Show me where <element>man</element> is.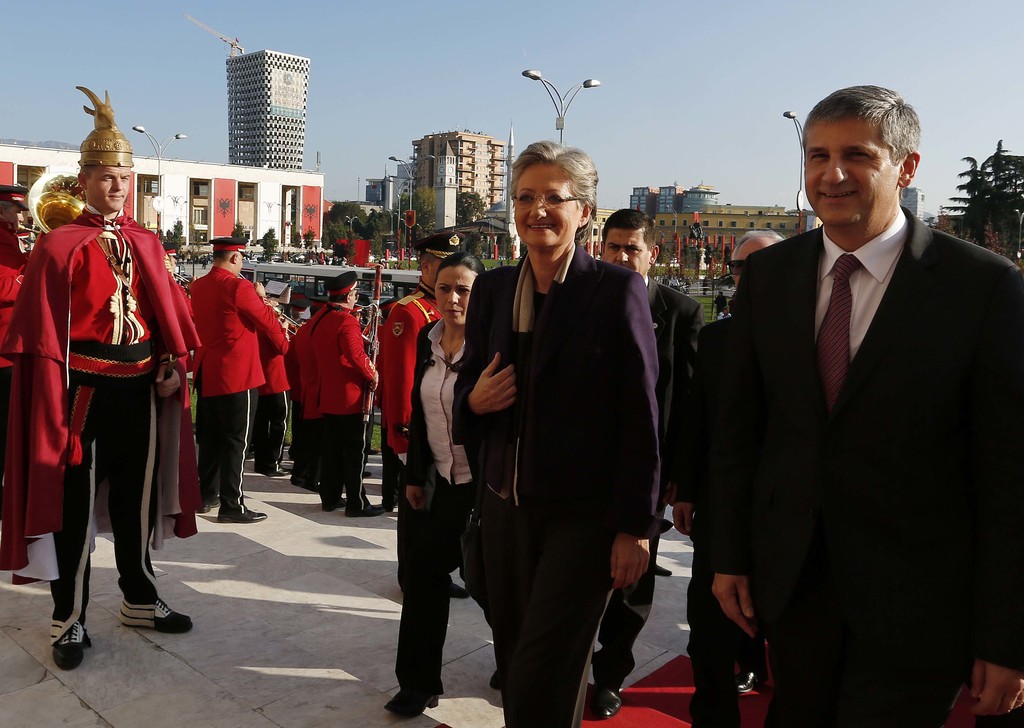
<element>man</element> is at (left=586, top=206, right=708, bottom=721).
